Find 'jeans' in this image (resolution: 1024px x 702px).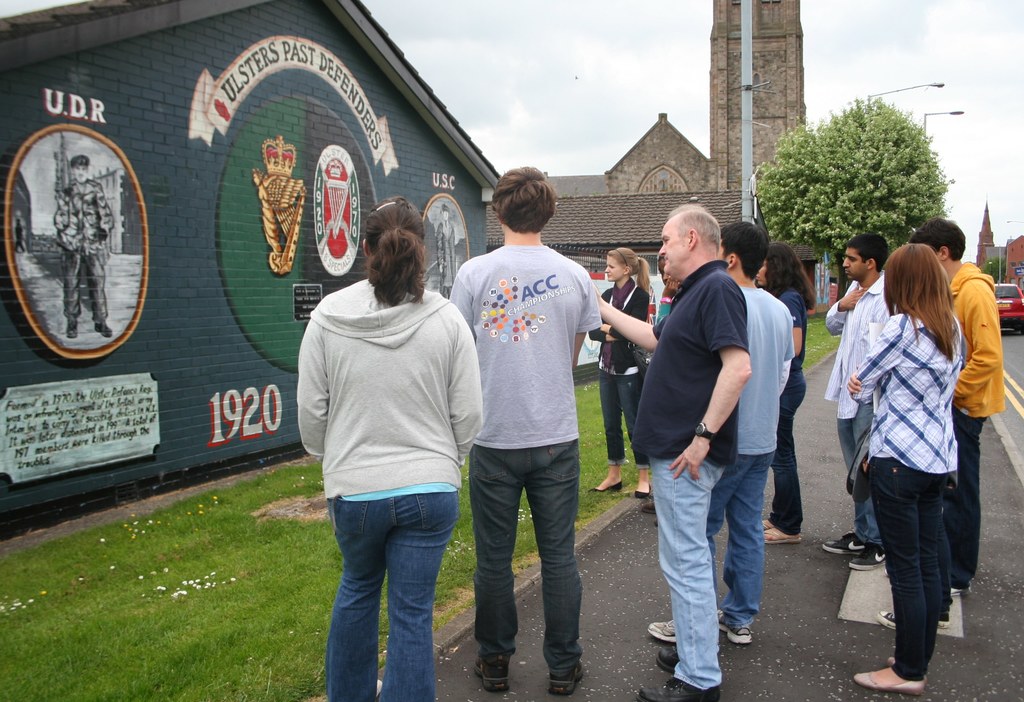
[865, 460, 943, 686].
